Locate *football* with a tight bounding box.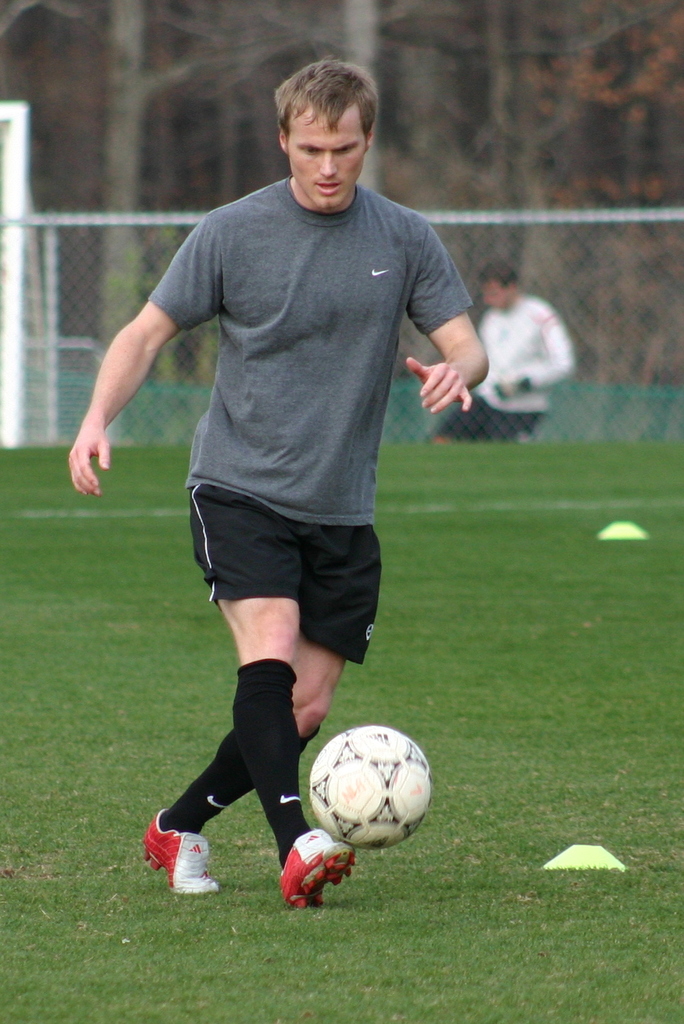
x1=304 y1=725 x2=430 y2=853.
